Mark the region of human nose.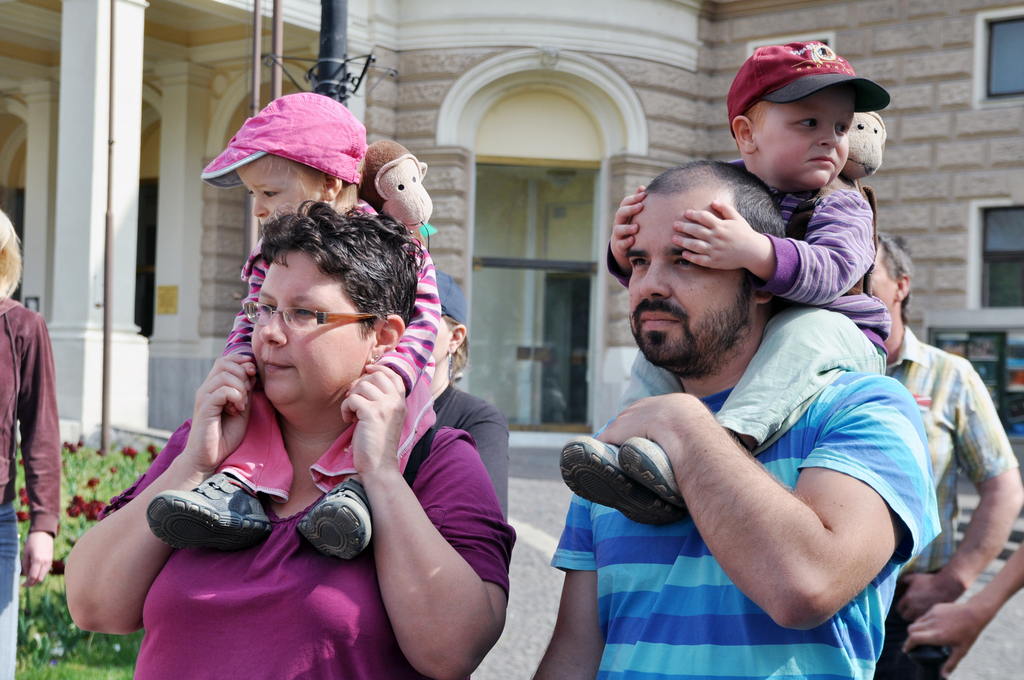
Region: <box>637,261,671,297</box>.
